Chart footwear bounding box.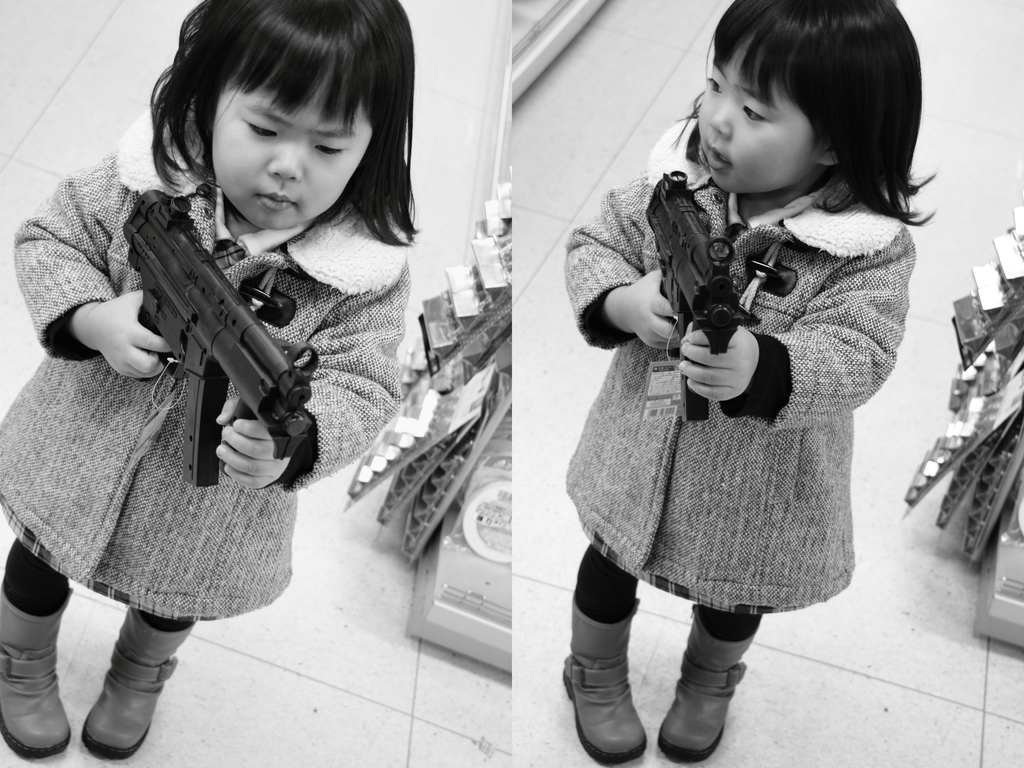
Charted: l=561, t=597, r=648, b=763.
